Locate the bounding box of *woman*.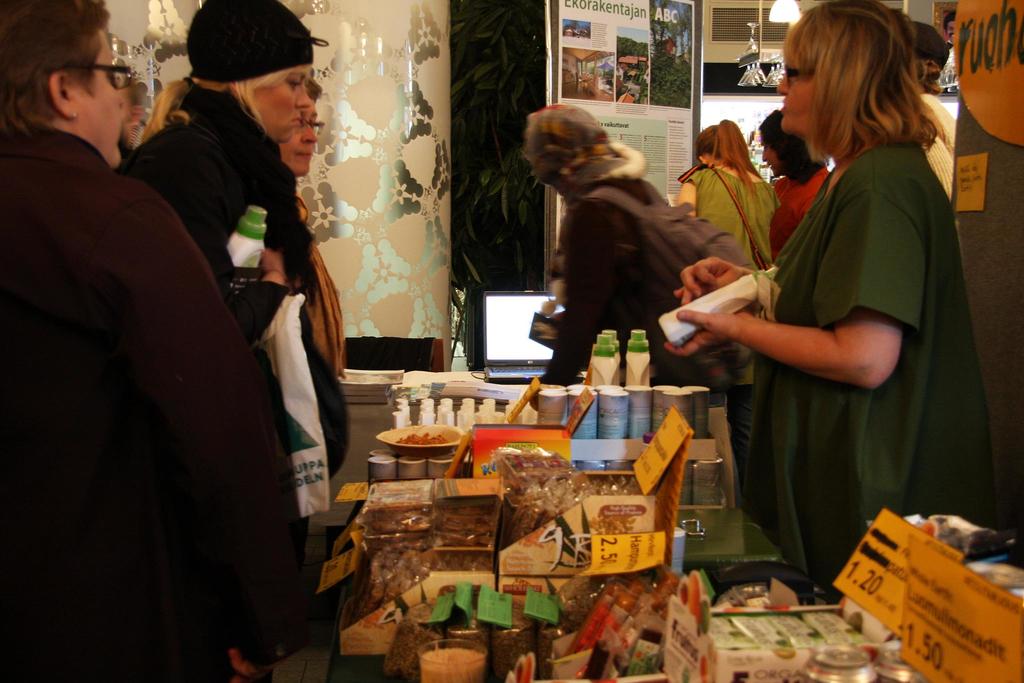
Bounding box: [x1=677, y1=115, x2=785, y2=276].
